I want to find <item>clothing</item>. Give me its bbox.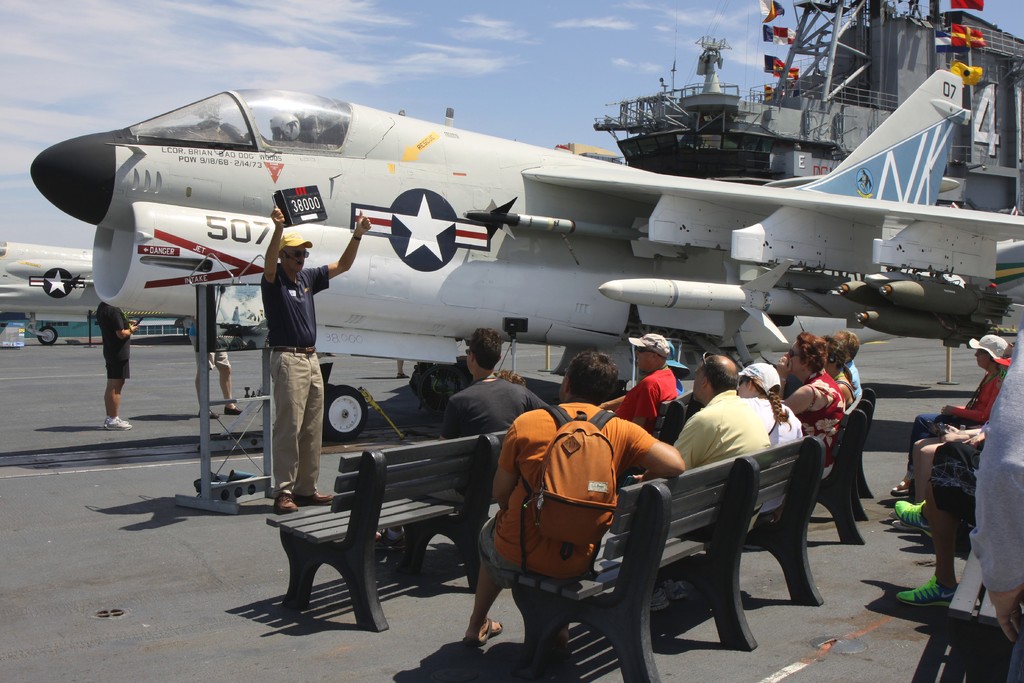
select_region(968, 329, 1023, 595).
